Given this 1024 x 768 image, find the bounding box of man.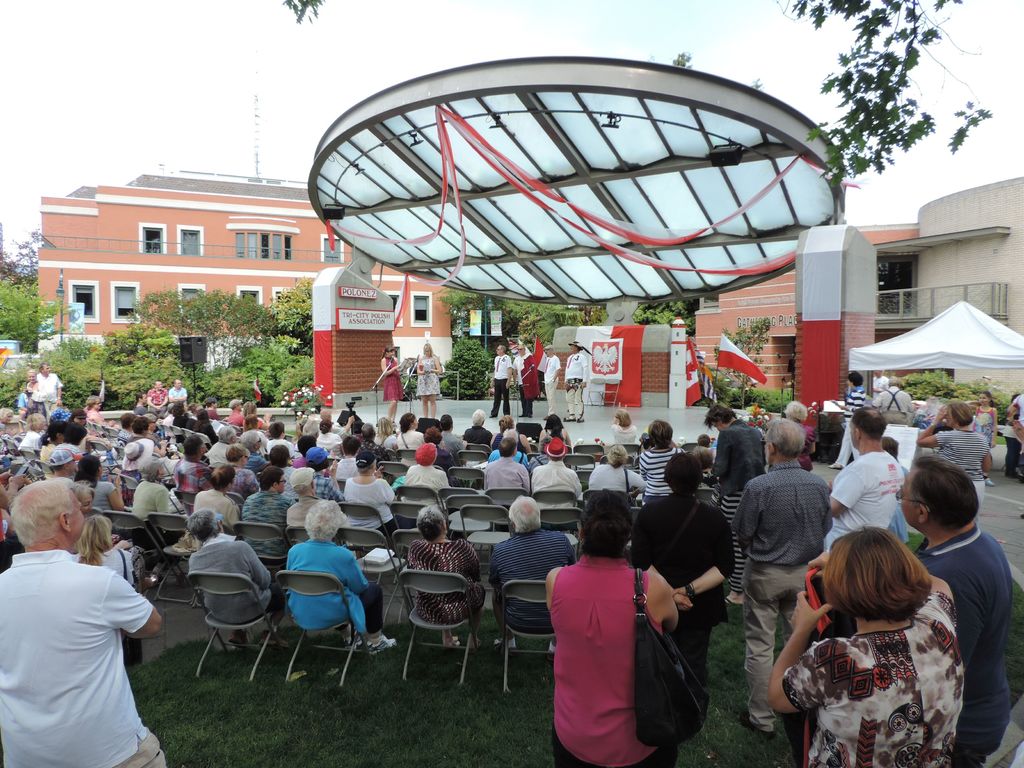
x1=559, y1=338, x2=591, y2=427.
